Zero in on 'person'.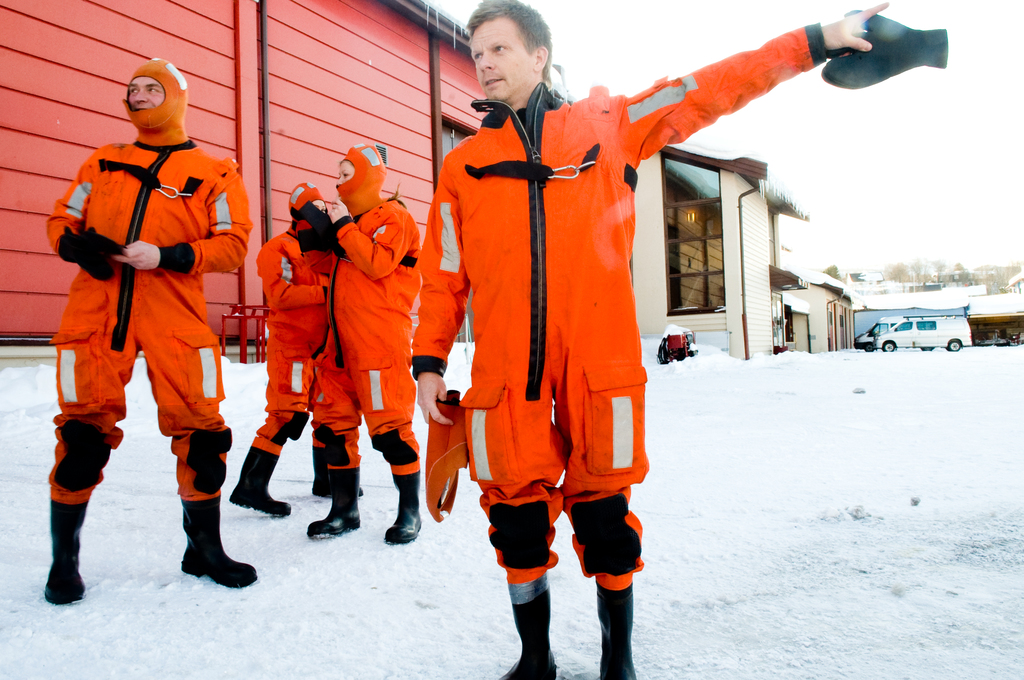
Zeroed in: select_region(45, 51, 248, 604).
